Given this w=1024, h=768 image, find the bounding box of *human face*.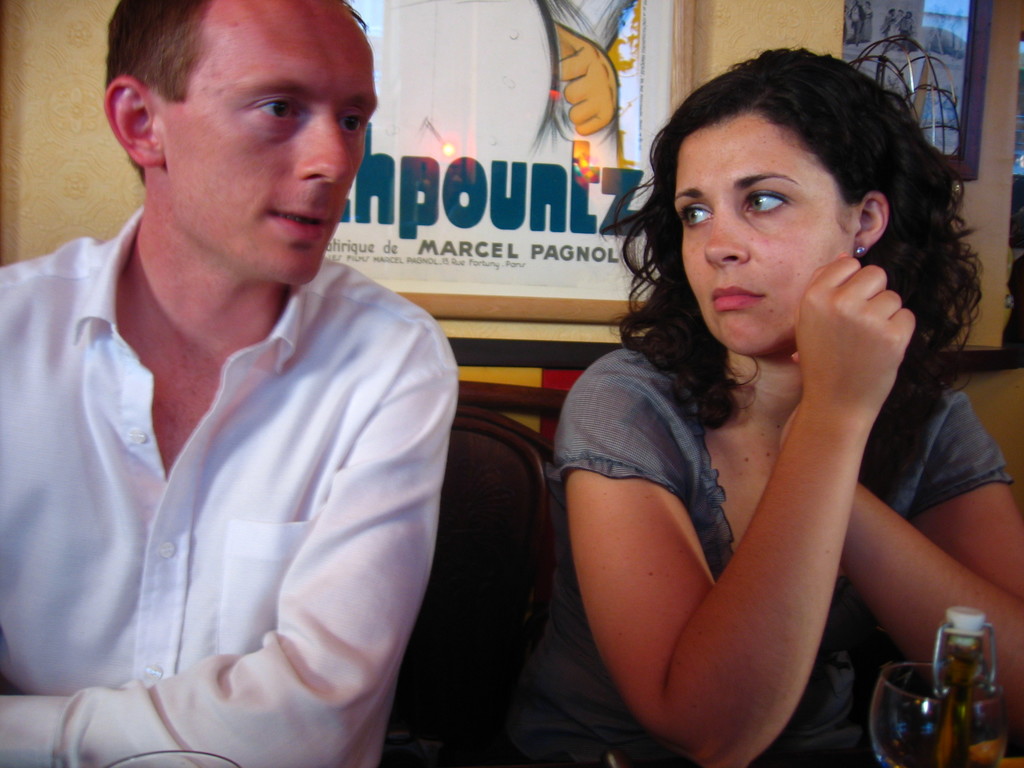
[x1=161, y1=3, x2=378, y2=288].
